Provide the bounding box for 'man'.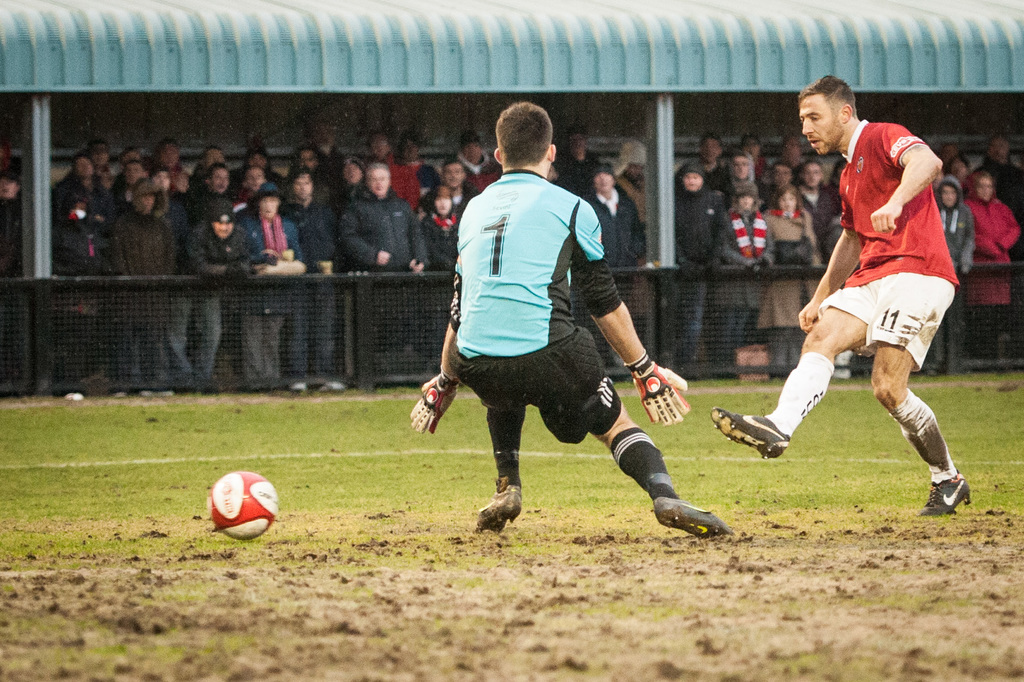
box=[396, 99, 750, 539].
